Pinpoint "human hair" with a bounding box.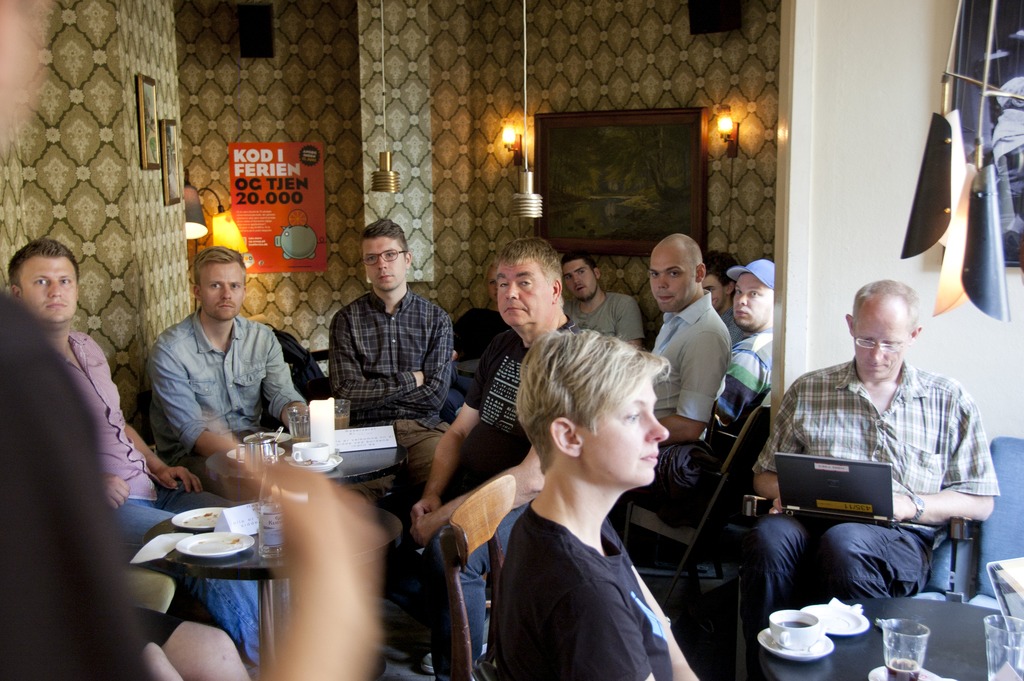
detection(486, 236, 561, 286).
